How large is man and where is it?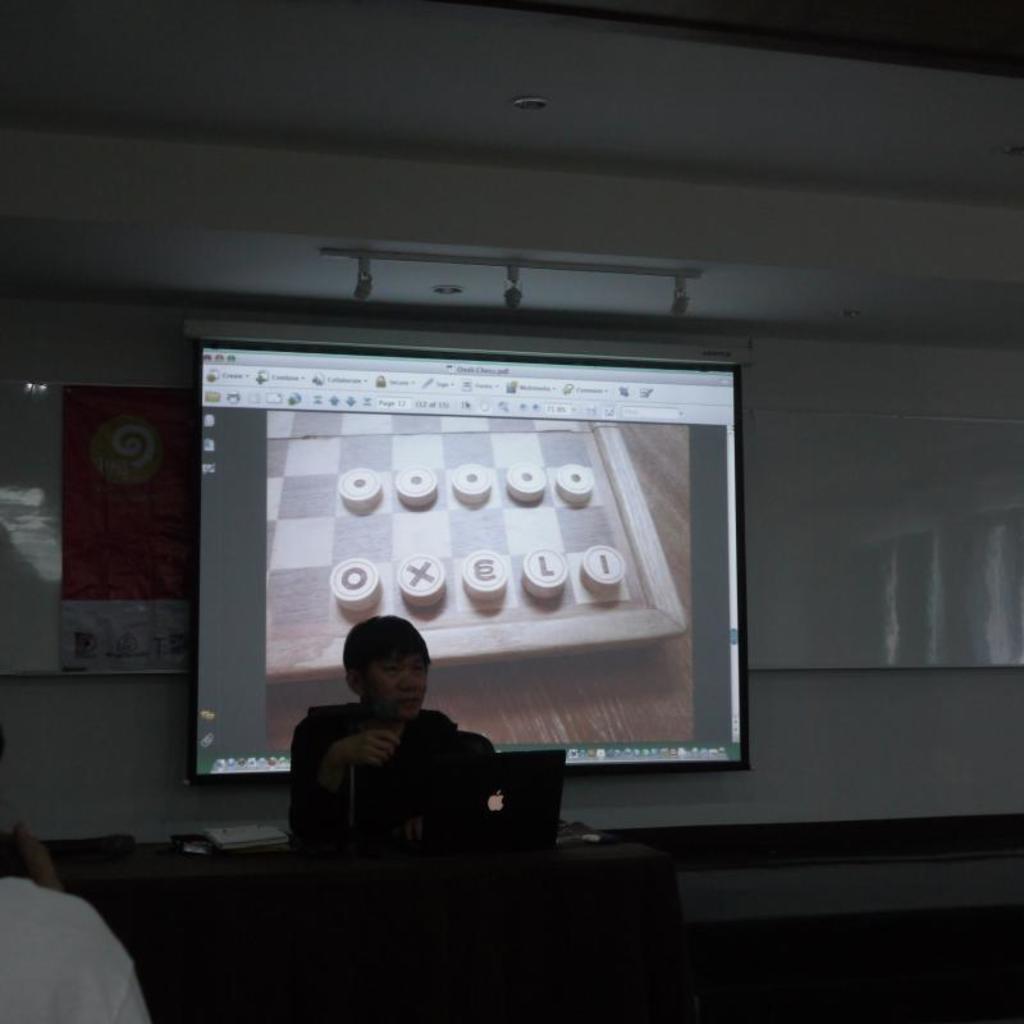
Bounding box: {"left": 0, "top": 861, "right": 160, "bottom": 1023}.
